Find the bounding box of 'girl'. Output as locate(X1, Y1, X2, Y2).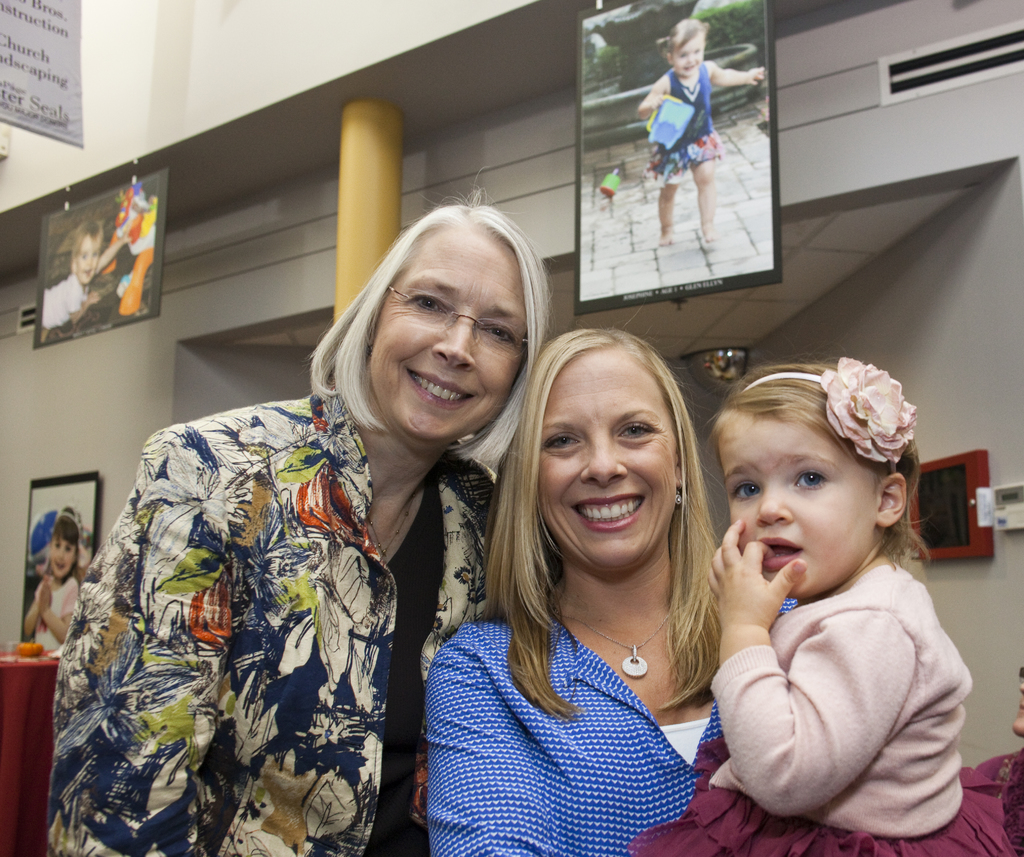
locate(19, 498, 83, 649).
